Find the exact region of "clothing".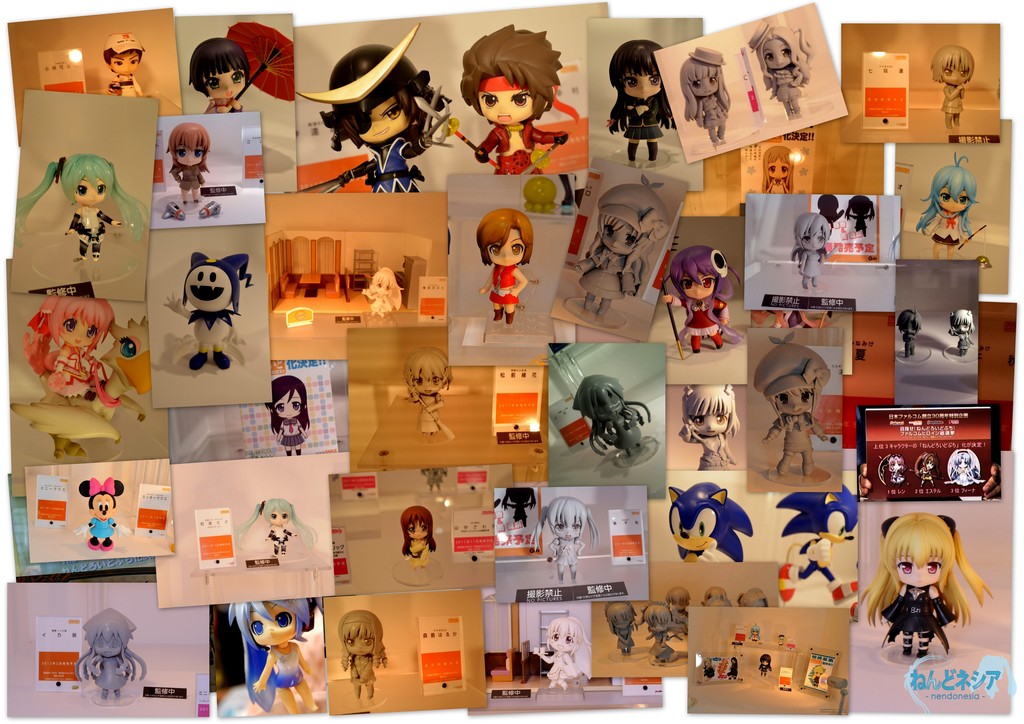
Exact region: (618, 93, 664, 141).
